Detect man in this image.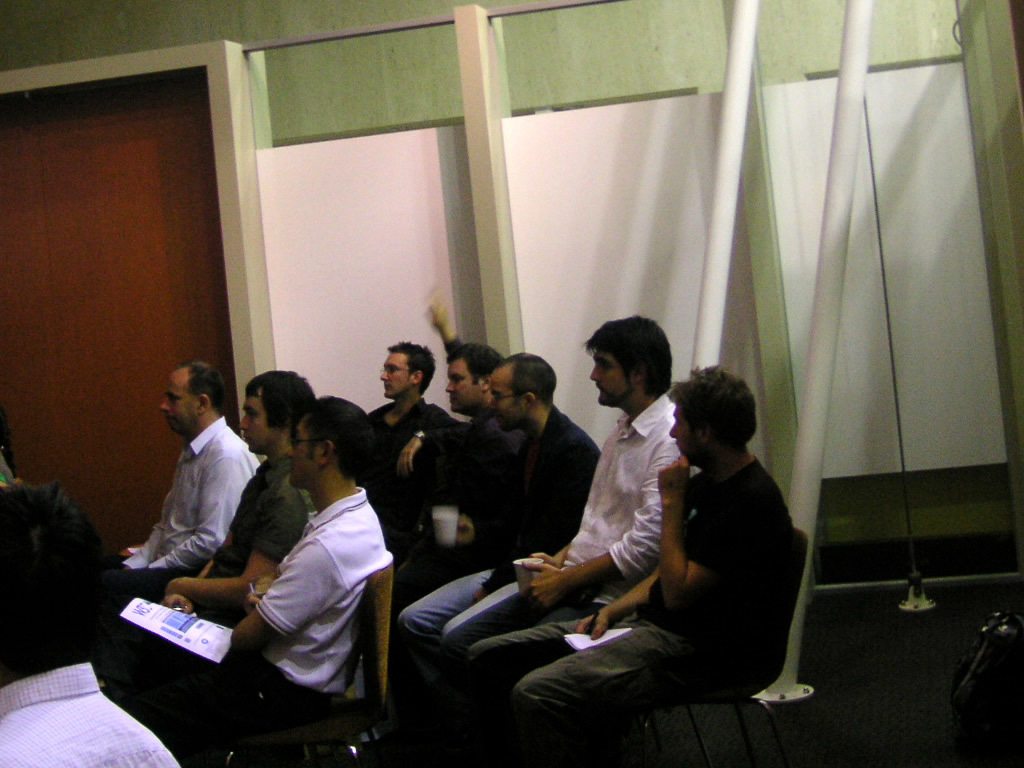
Detection: box(386, 330, 520, 563).
